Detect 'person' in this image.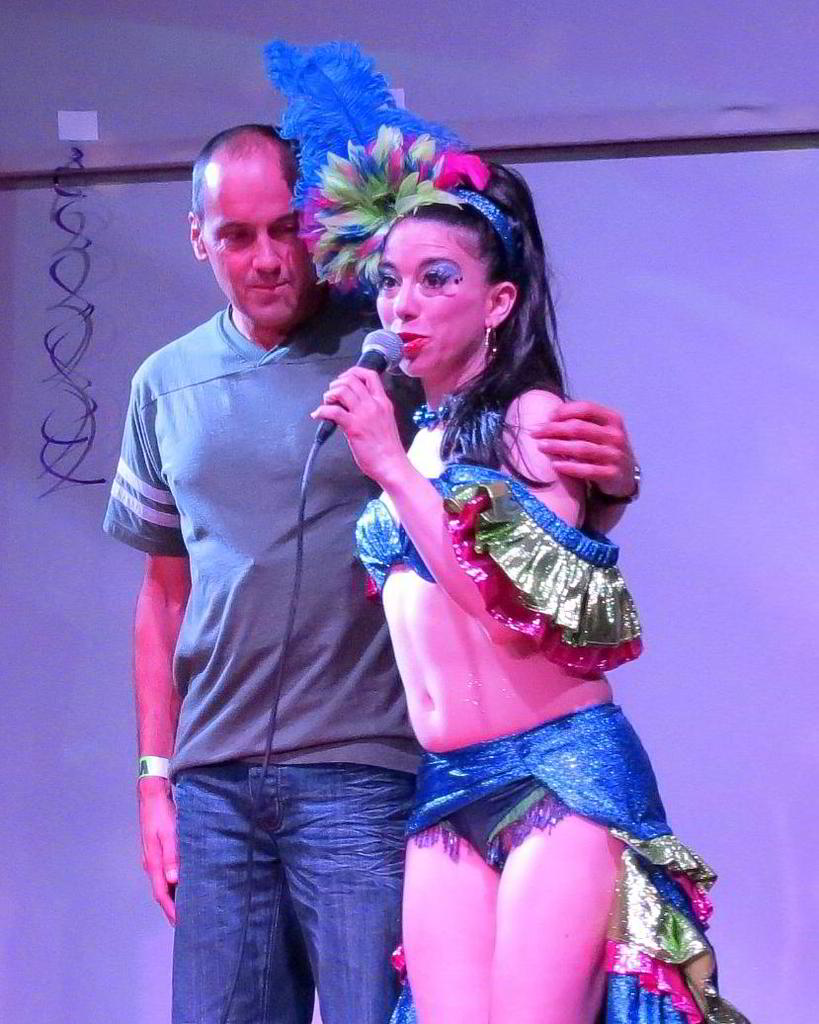
Detection: box(128, 120, 643, 1015).
